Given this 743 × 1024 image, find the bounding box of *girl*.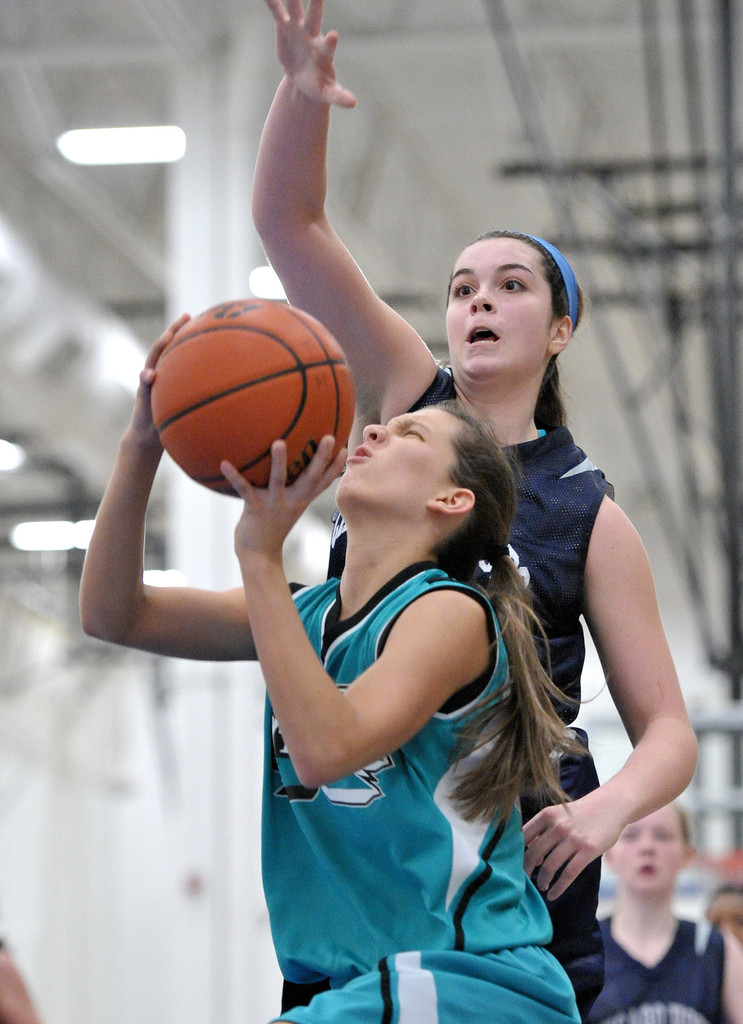
(left=78, top=311, right=582, bottom=1018).
